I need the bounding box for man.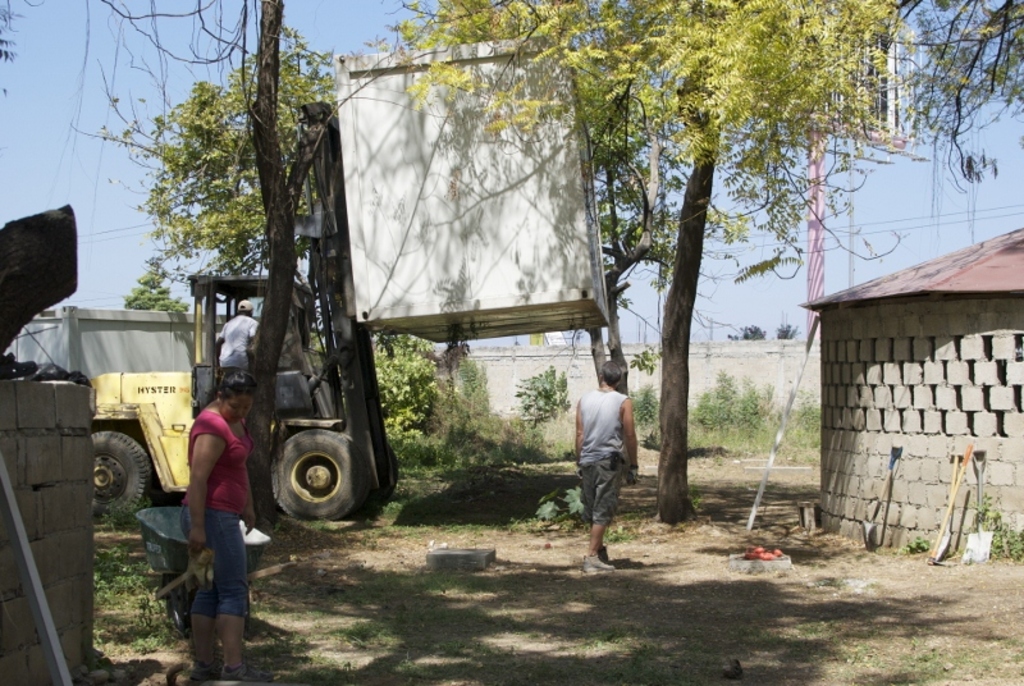
Here it is: [220, 302, 257, 371].
